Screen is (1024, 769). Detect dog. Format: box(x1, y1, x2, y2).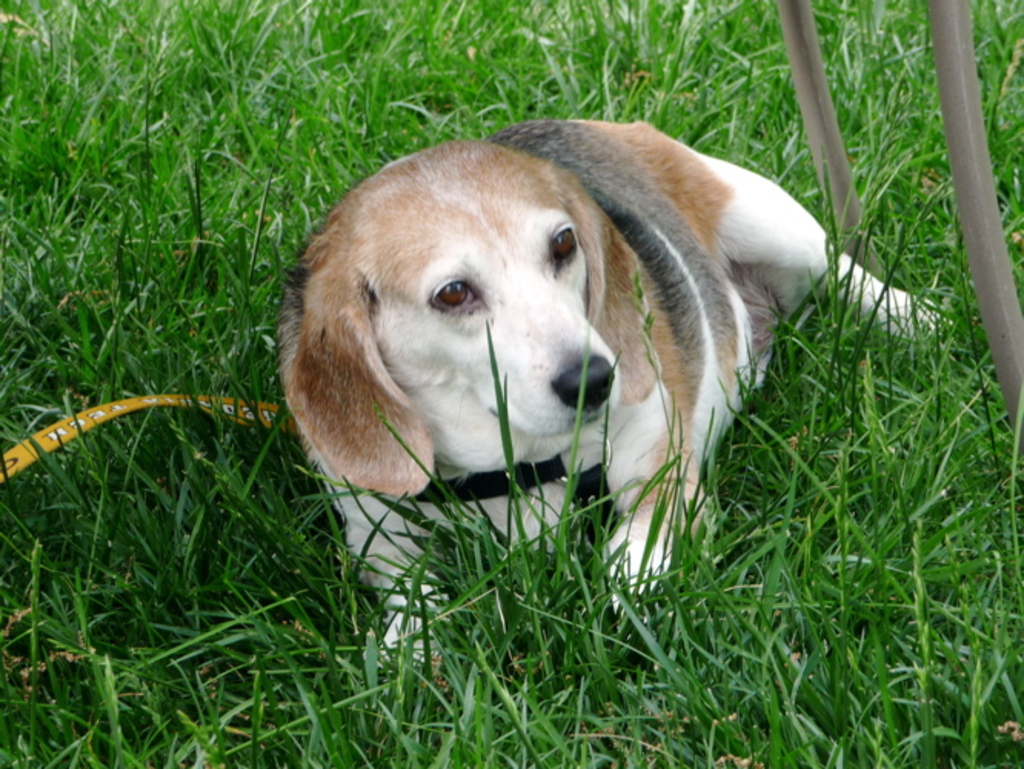
box(277, 120, 962, 672).
